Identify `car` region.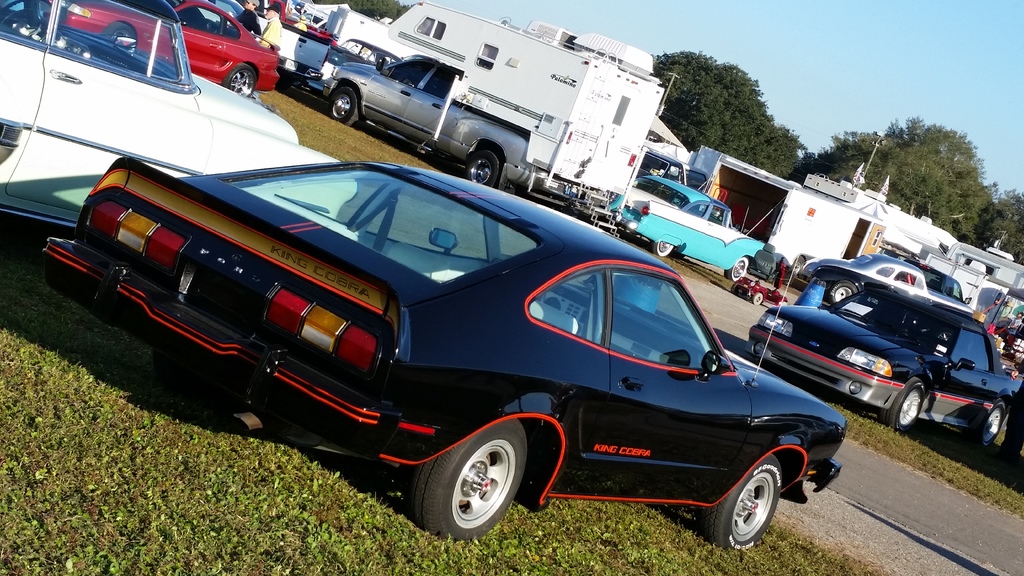
Region: <bbox>0, 0, 356, 226</bbox>.
